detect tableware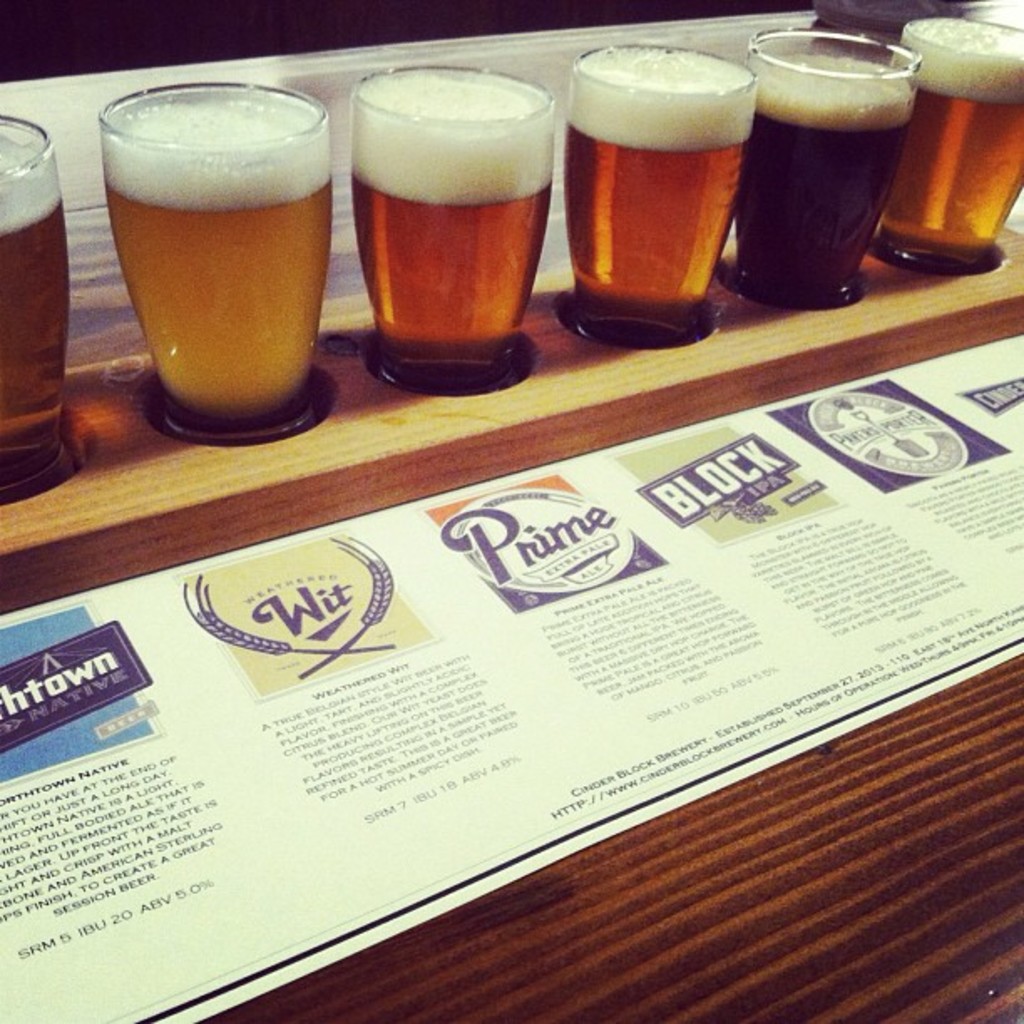
detection(562, 45, 758, 345)
